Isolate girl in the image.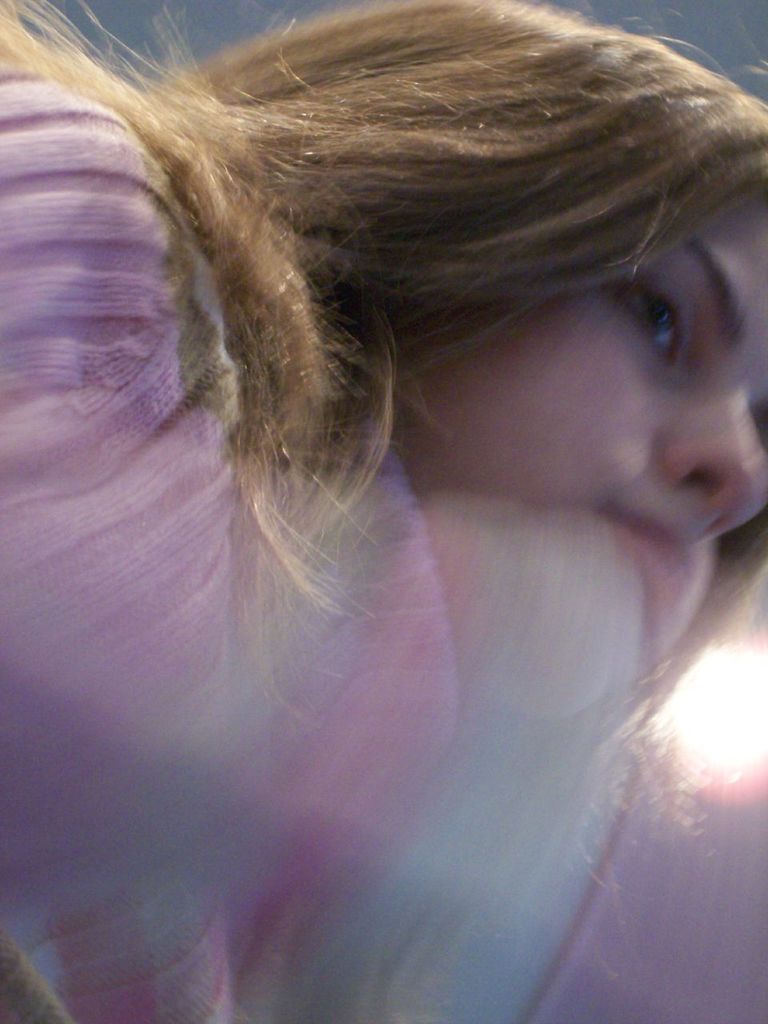
Isolated region: left=0, top=0, right=767, bottom=1023.
